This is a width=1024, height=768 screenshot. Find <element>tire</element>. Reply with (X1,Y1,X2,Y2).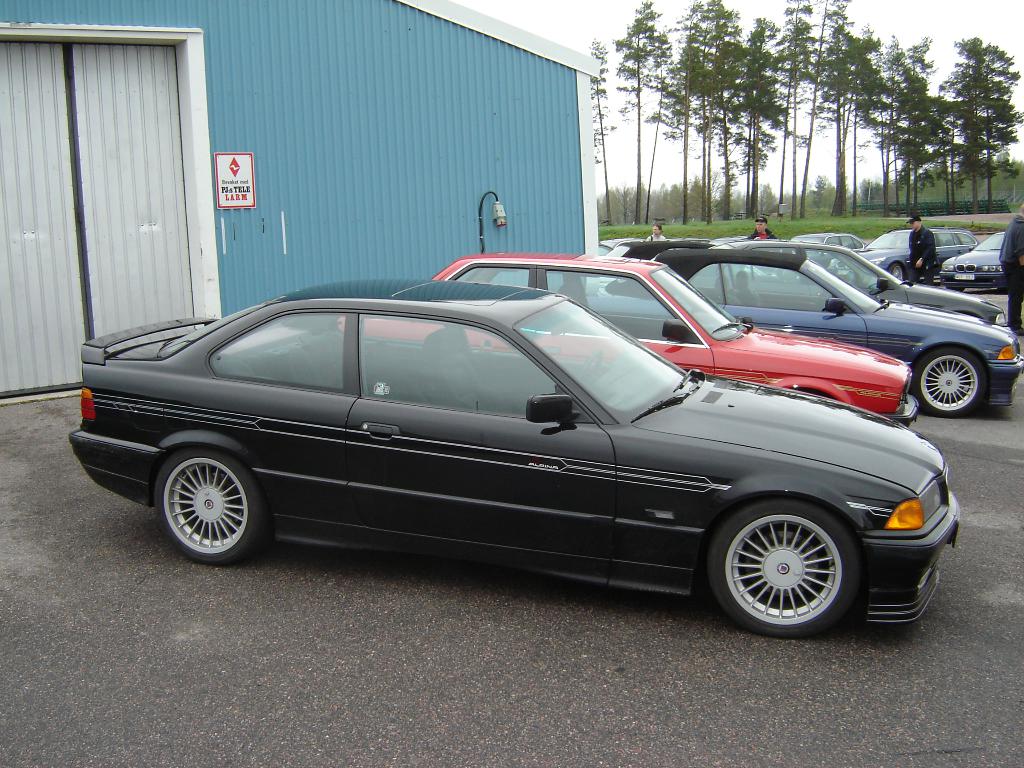
(890,262,904,280).
